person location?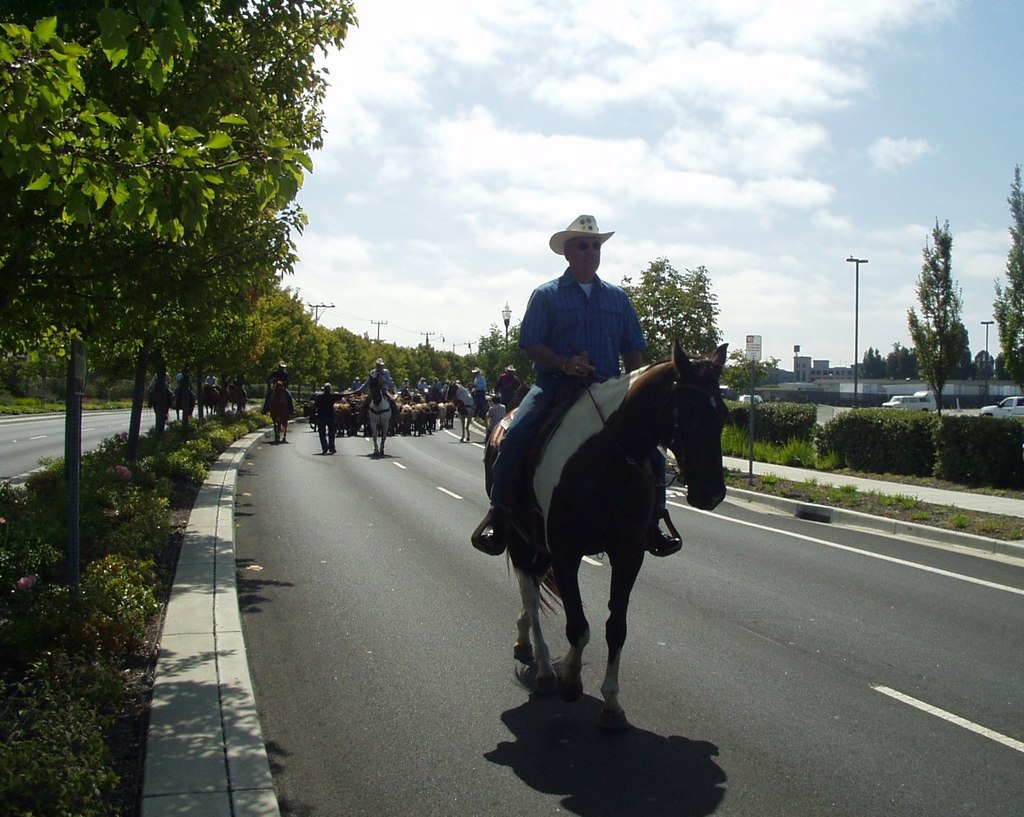
177:368:193:390
